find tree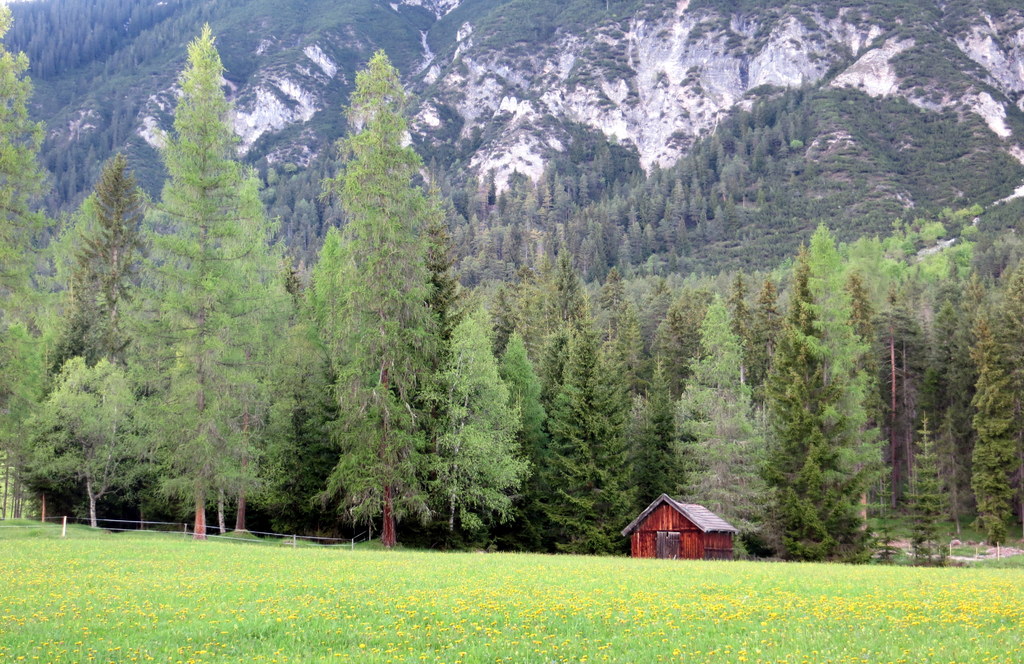
[89,27,298,537]
